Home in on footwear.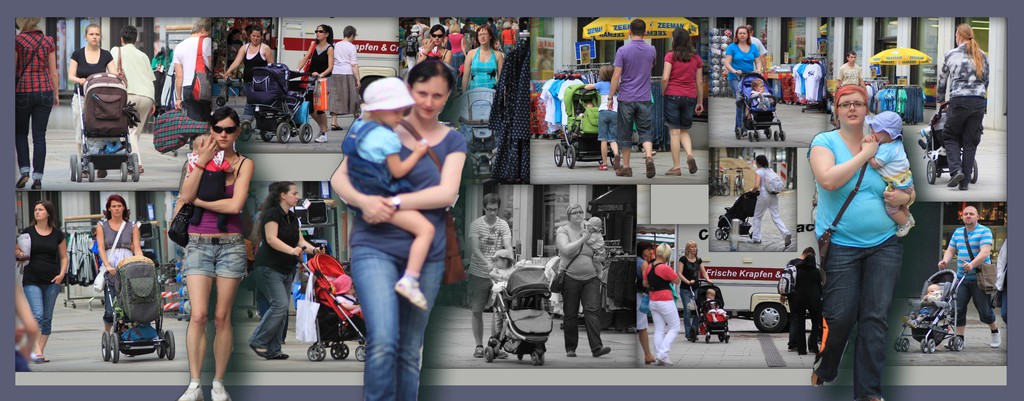
Homed in at [799, 349, 803, 358].
